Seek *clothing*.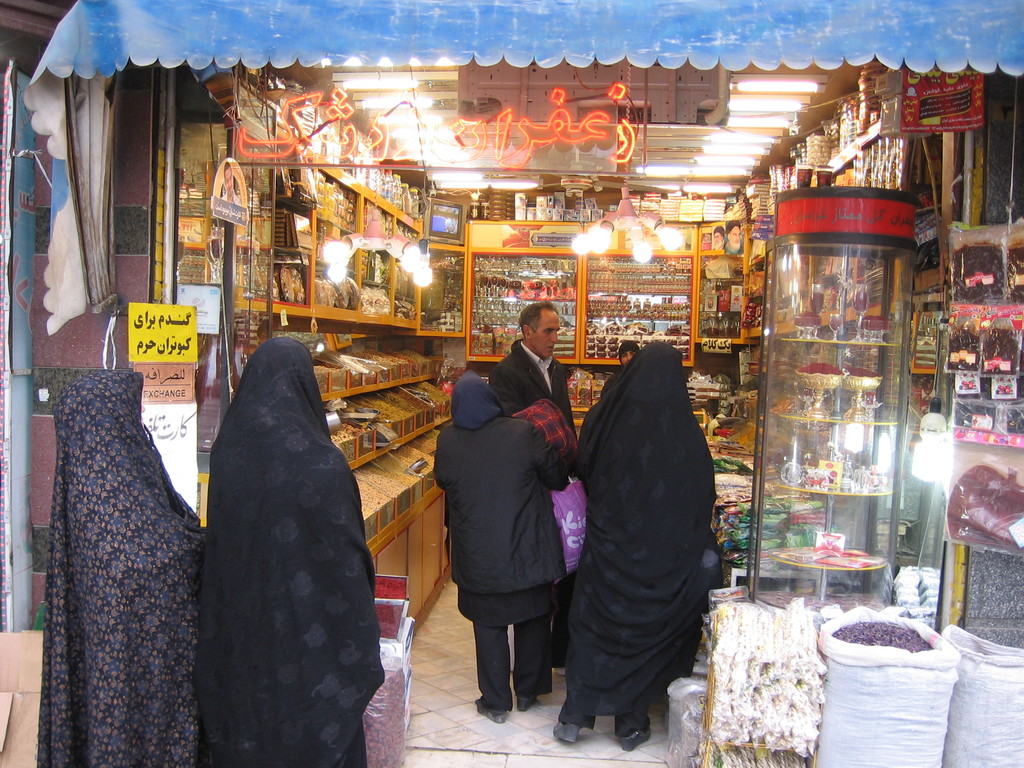
(37,369,208,767).
